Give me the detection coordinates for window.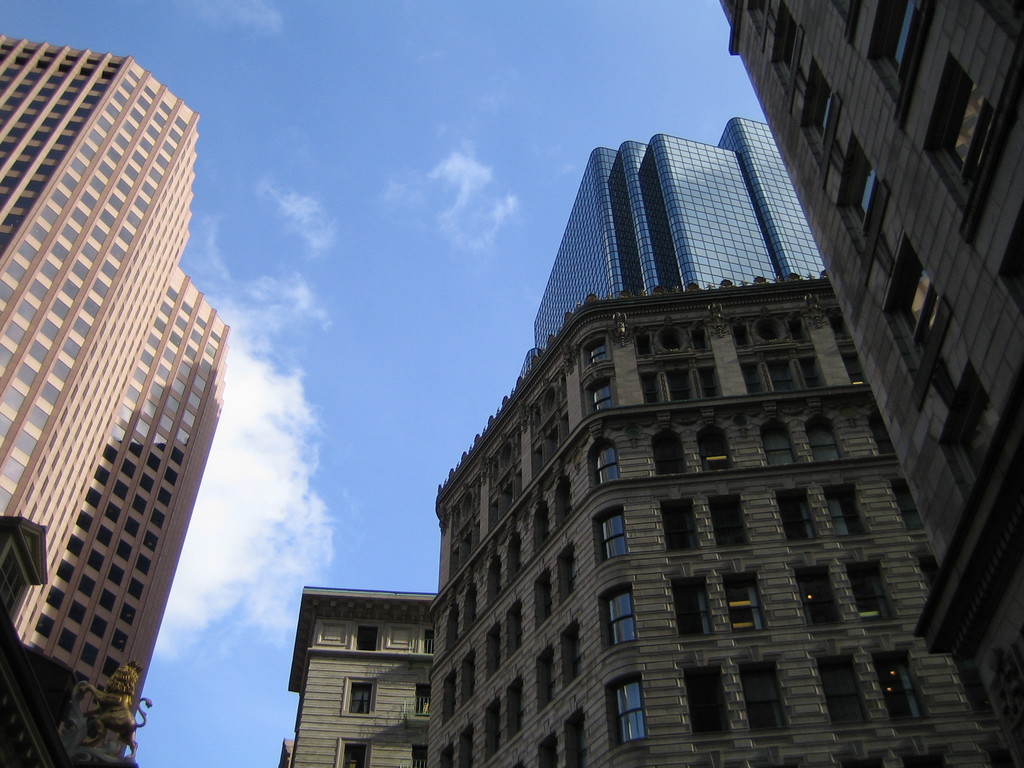
select_region(552, 611, 591, 688).
